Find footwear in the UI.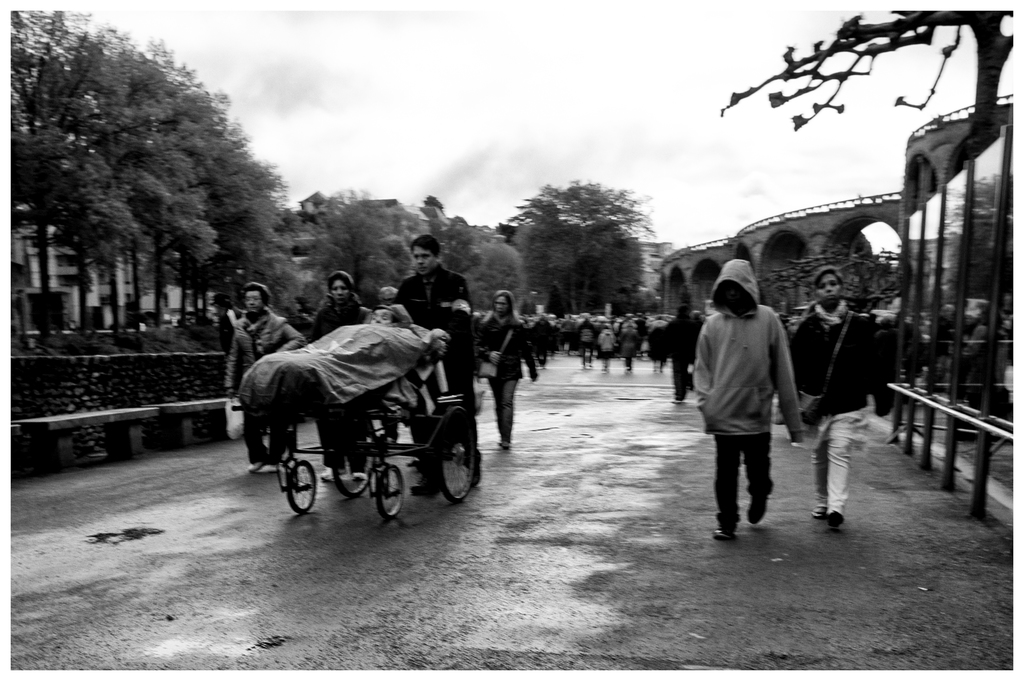
UI element at <box>748,499,771,528</box>.
